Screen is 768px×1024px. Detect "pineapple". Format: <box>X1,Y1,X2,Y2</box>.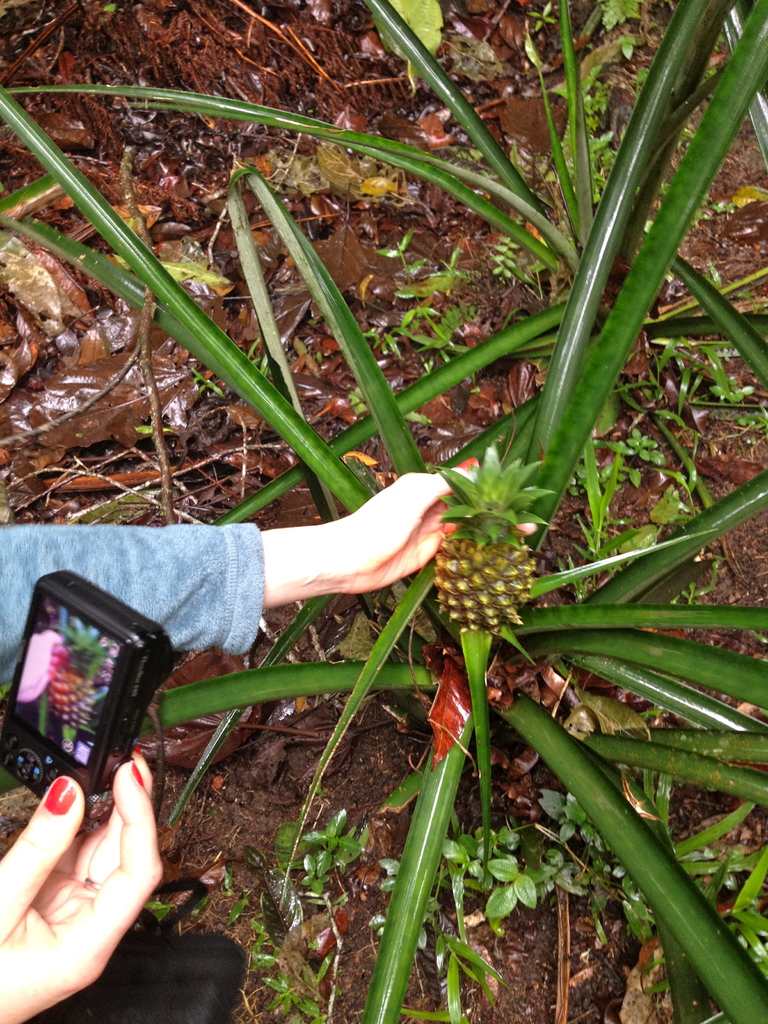
<box>51,618,121,723</box>.
